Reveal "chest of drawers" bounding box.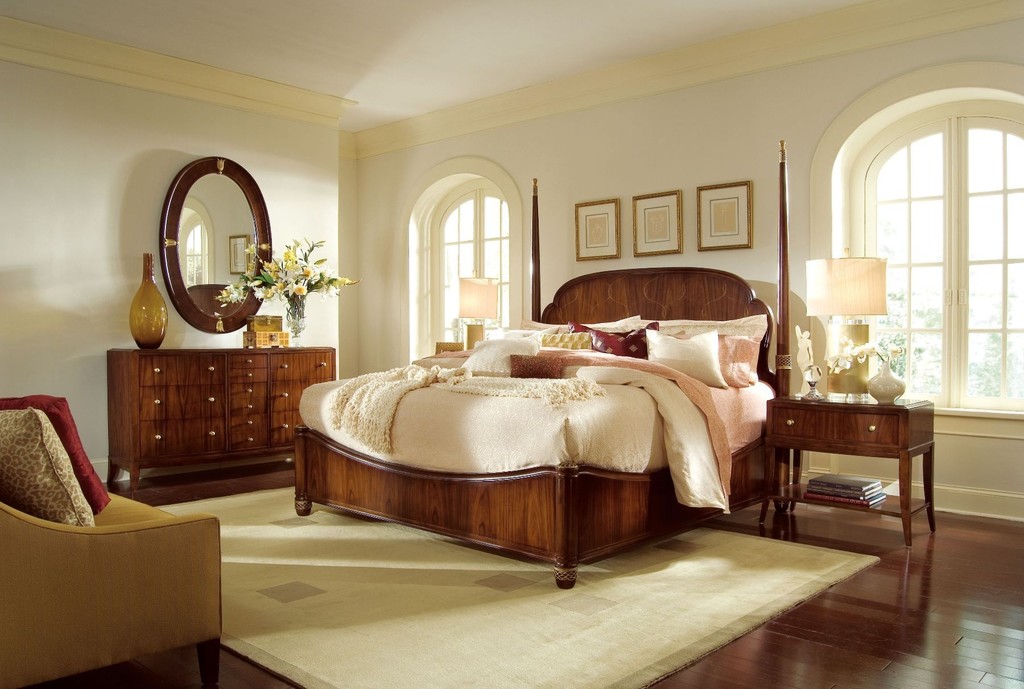
Revealed: Rect(106, 345, 334, 503).
